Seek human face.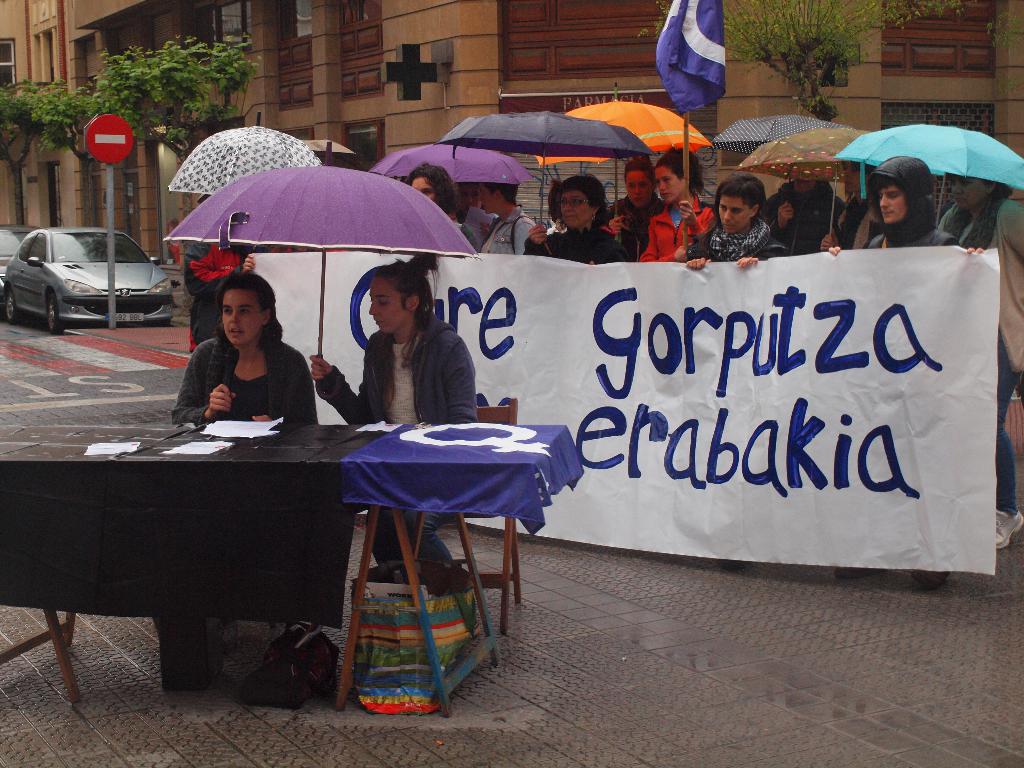
<bbox>368, 276, 408, 331</bbox>.
